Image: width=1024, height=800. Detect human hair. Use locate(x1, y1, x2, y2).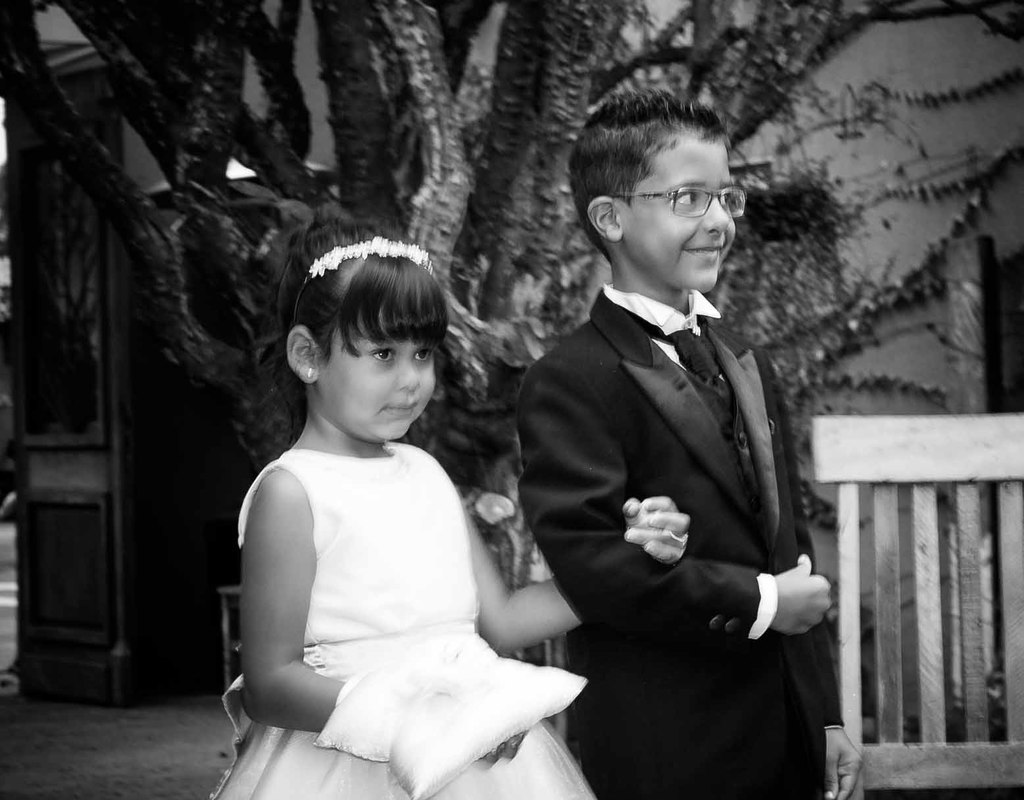
locate(568, 88, 732, 261).
